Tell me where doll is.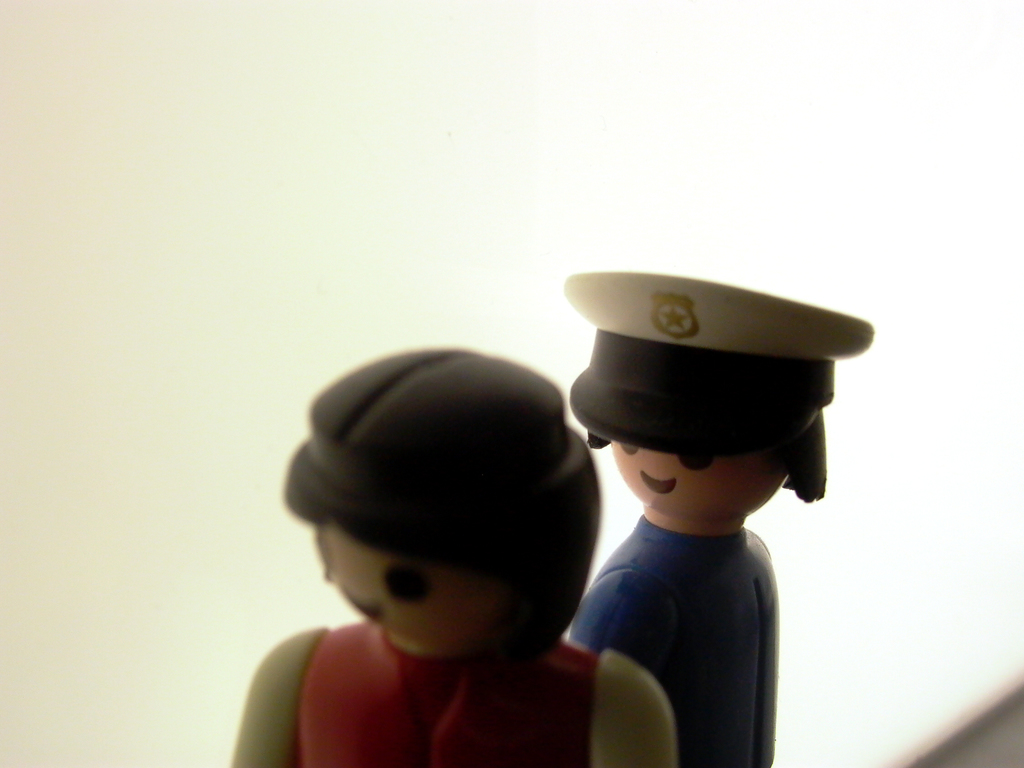
doll is at <box>543,258,855,732</box>.
